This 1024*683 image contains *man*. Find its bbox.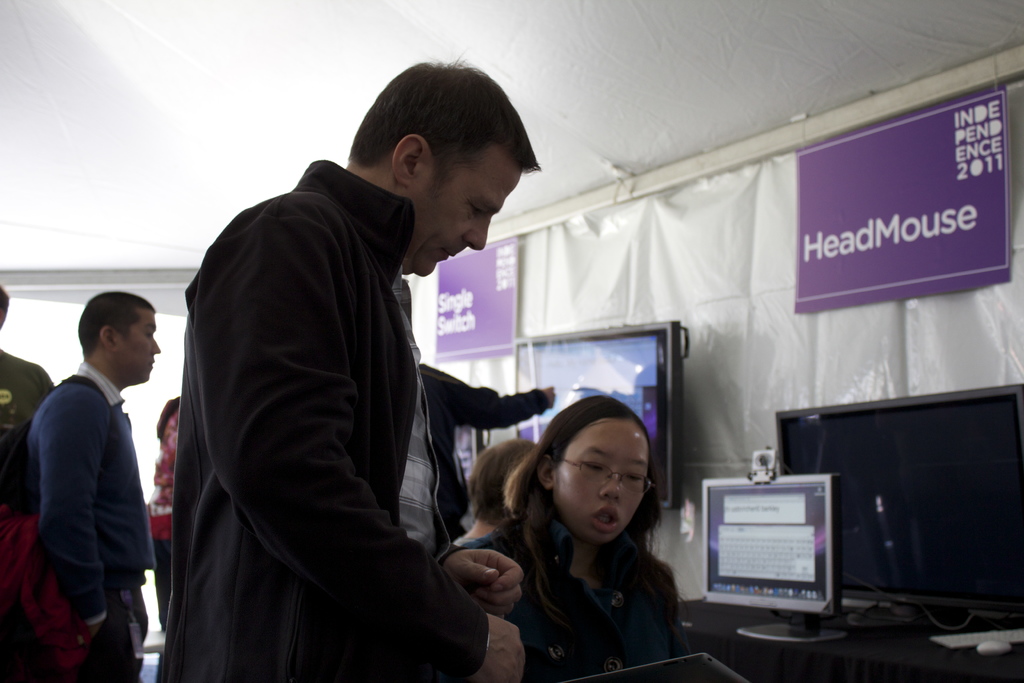
region(22, 290, 162, 681).
